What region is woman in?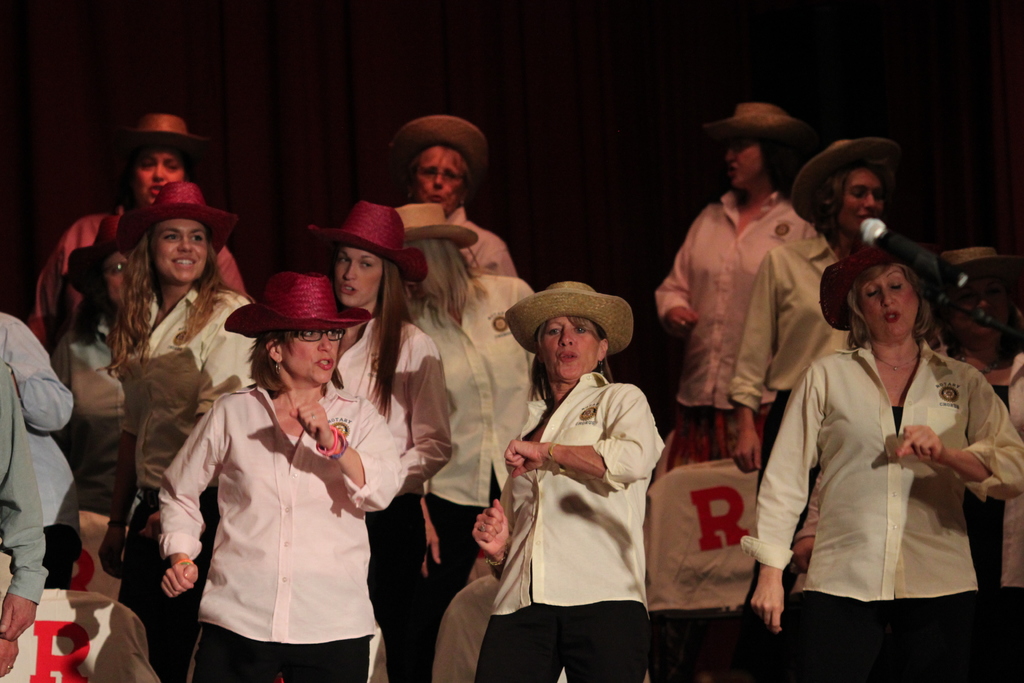
654,98,816,486.
